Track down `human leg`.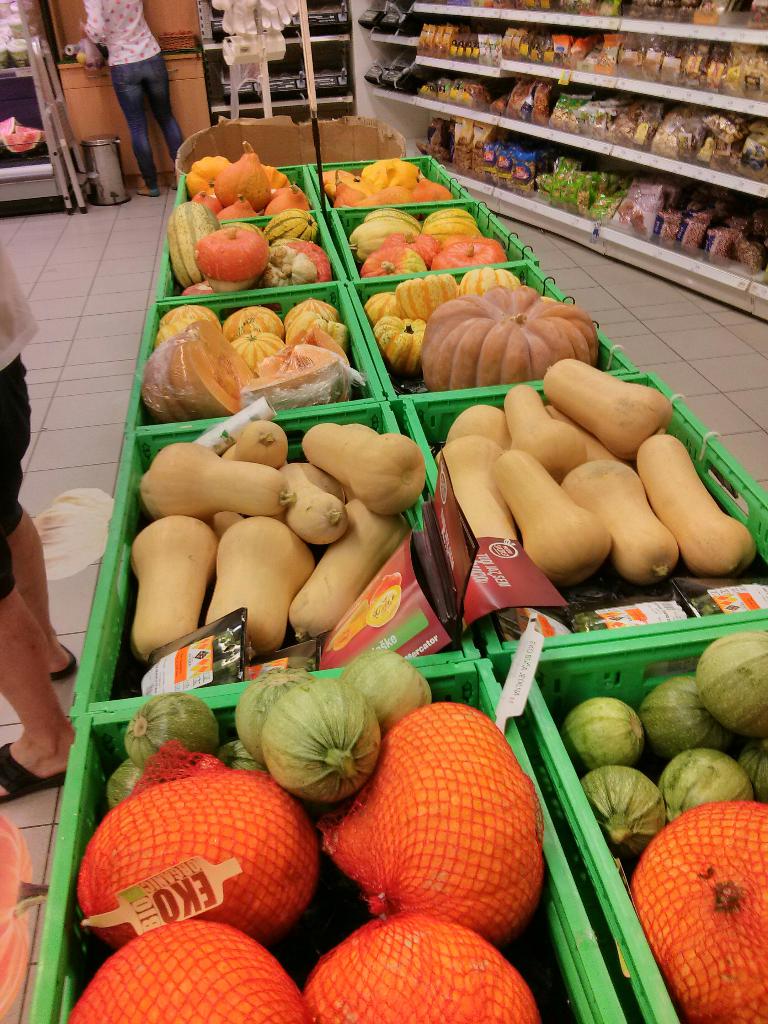
Tracked to BBox(0, 355, 88, 678).
